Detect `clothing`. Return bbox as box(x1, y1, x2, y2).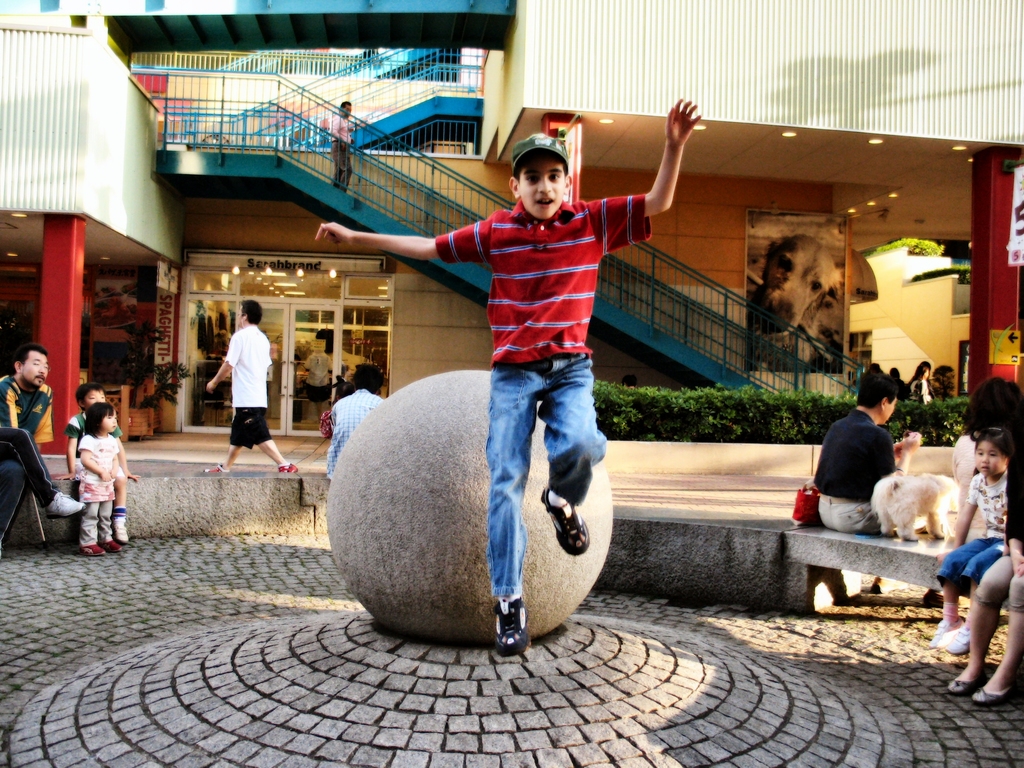
box(321, 384, 391, 482).
